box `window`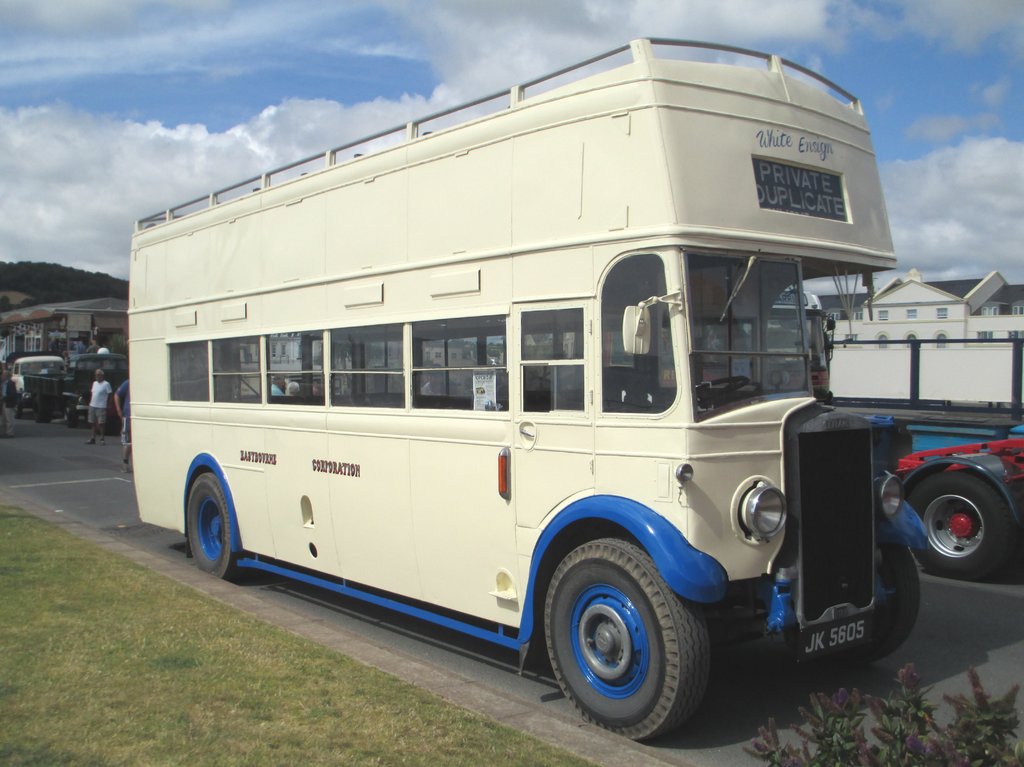
rect(262, 334, 317, 404)
